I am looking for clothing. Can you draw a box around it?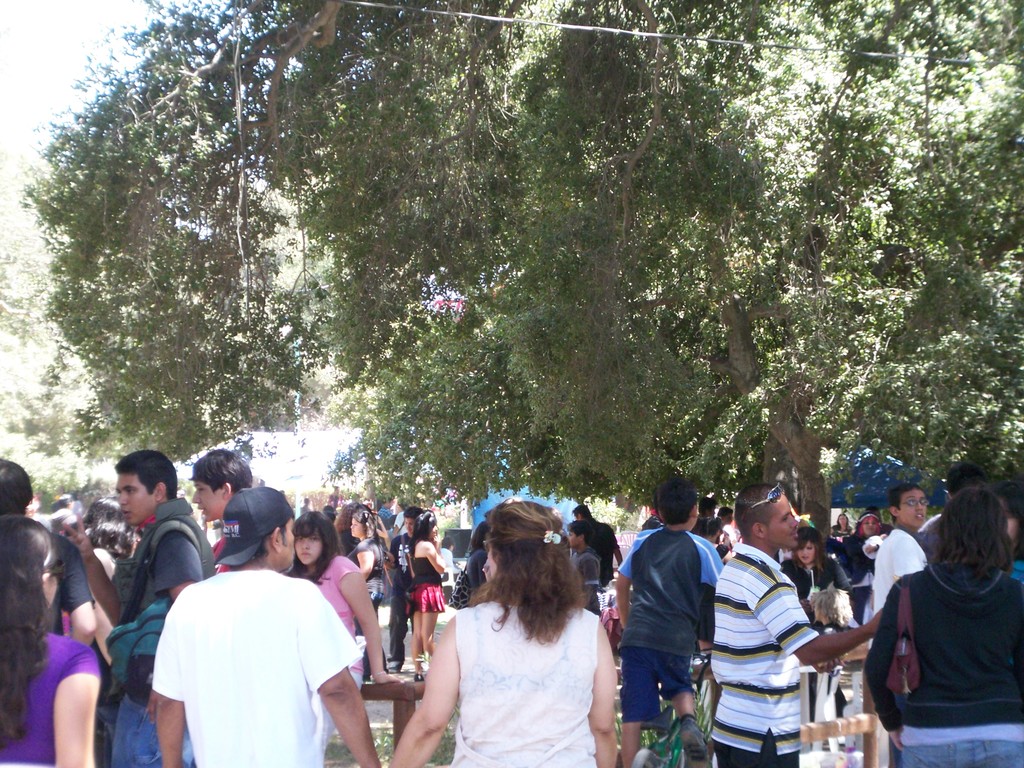
Sure, the bounding box is region(863, 556, 1023, 767).
